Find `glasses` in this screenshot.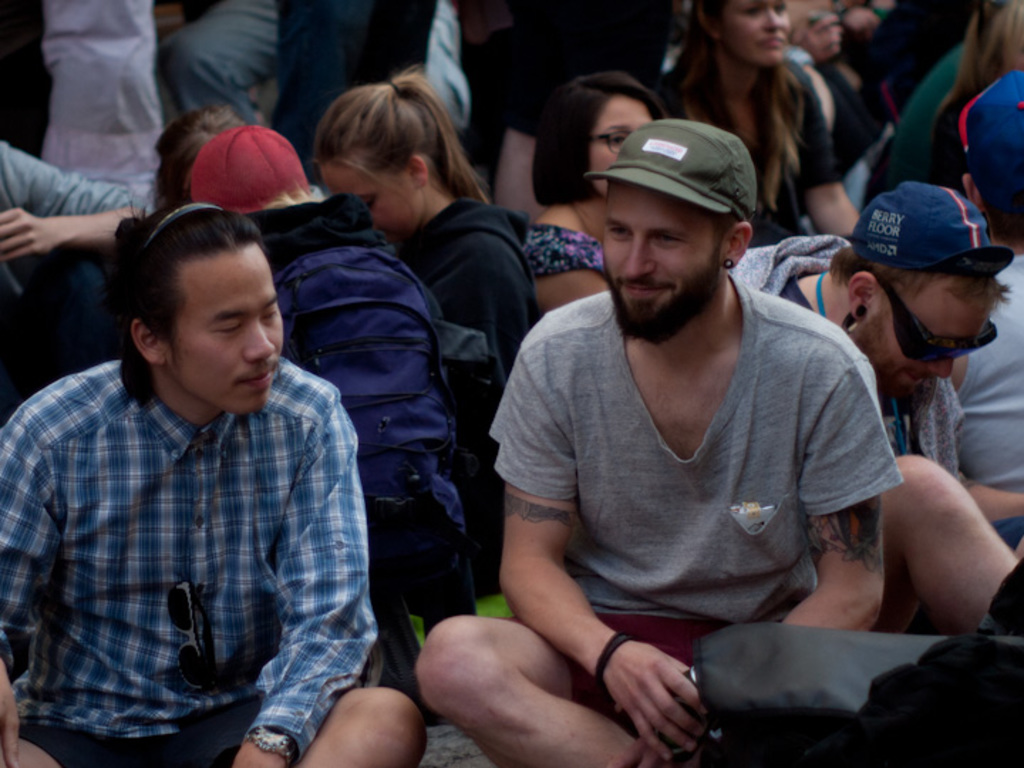
The bounding box for `glasses` is rect(875, 274, 1000, 361).
